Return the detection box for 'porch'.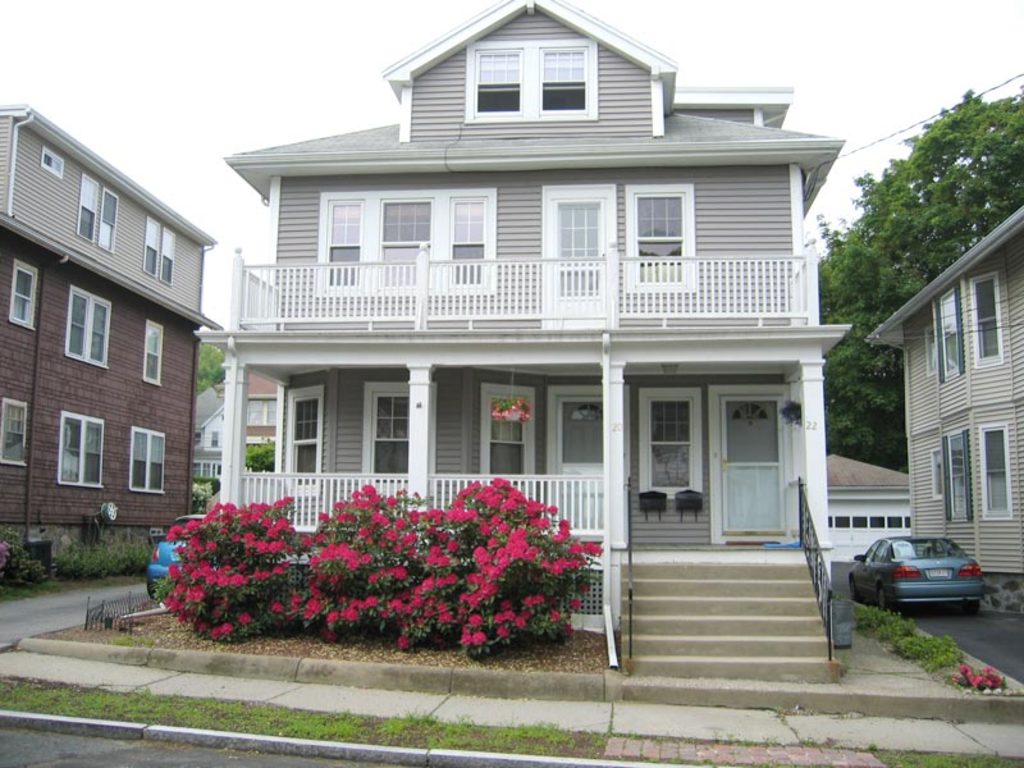
x1=219, y1=511, x2=842, y2=686.
